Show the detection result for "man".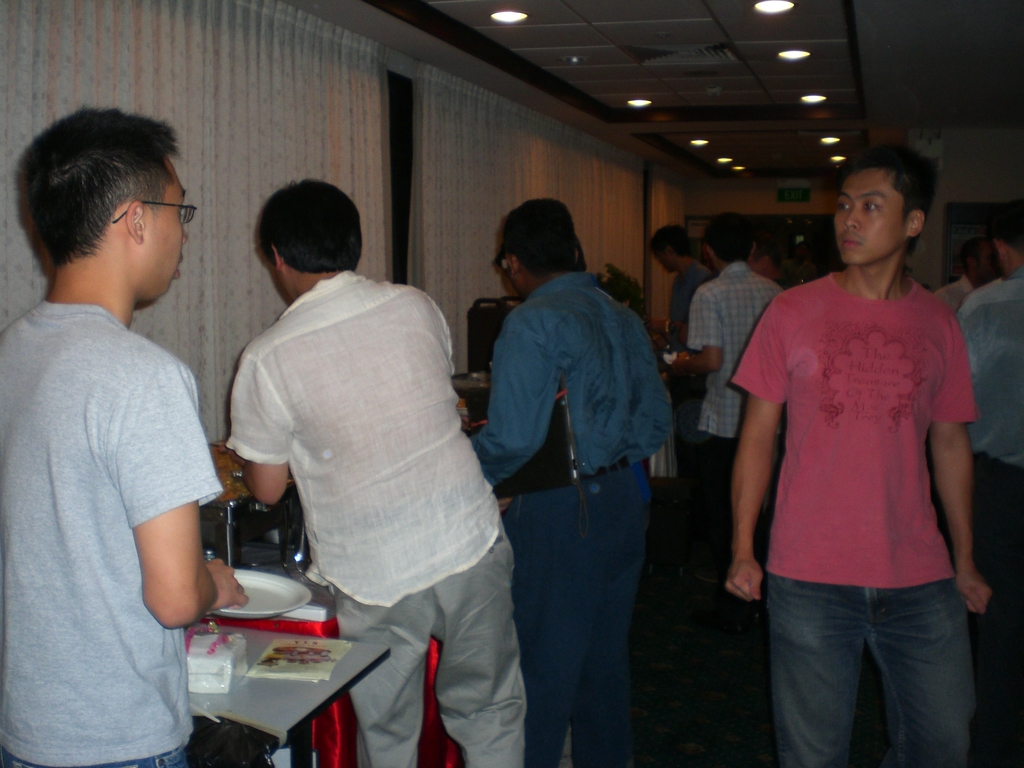
locate(192, 172, 517, 721).
